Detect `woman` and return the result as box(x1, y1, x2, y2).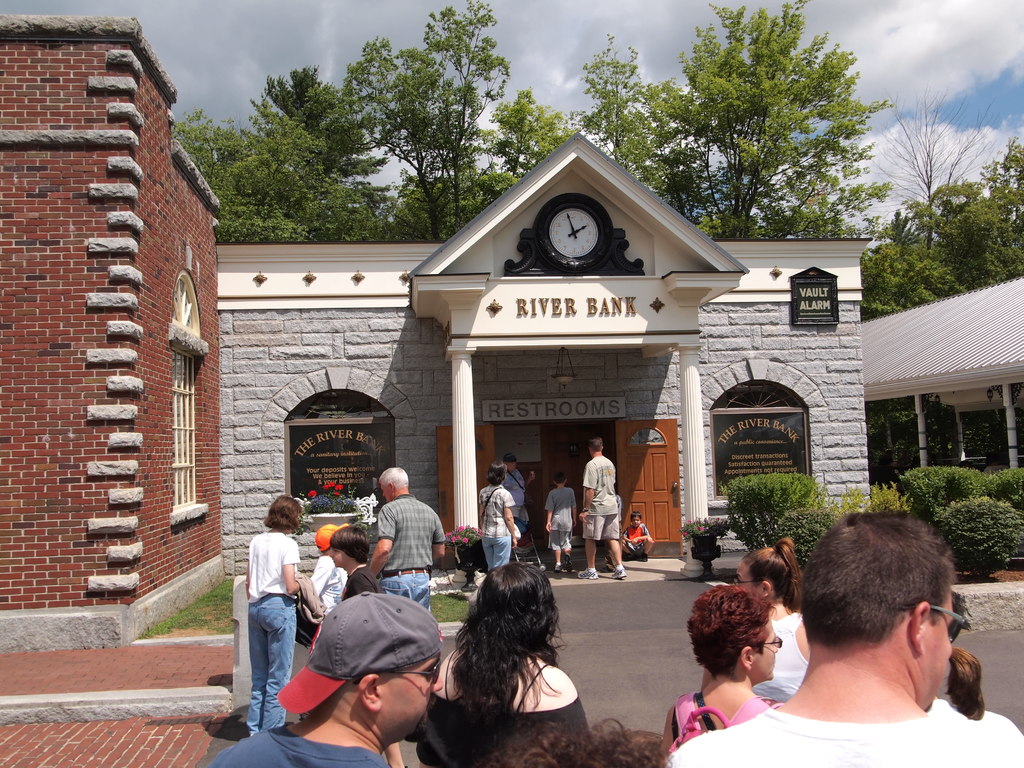
box(667, 581, 784, 758).
